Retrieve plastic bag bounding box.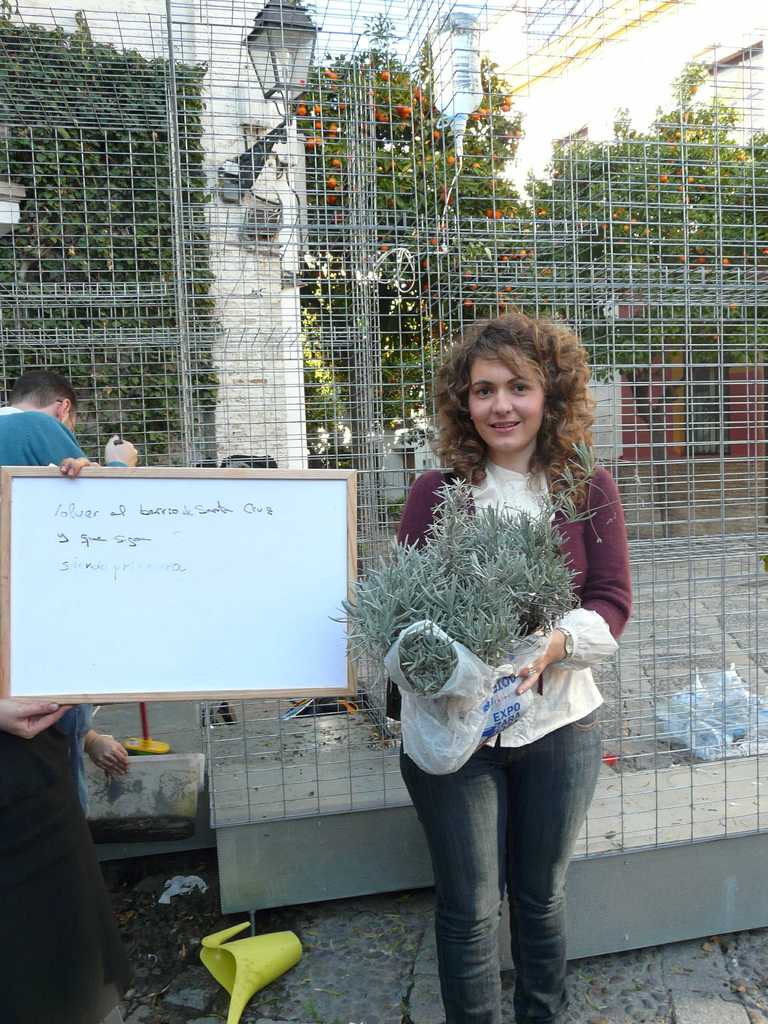
Bounding box: <region>378, 620, 547, 778</region>.
